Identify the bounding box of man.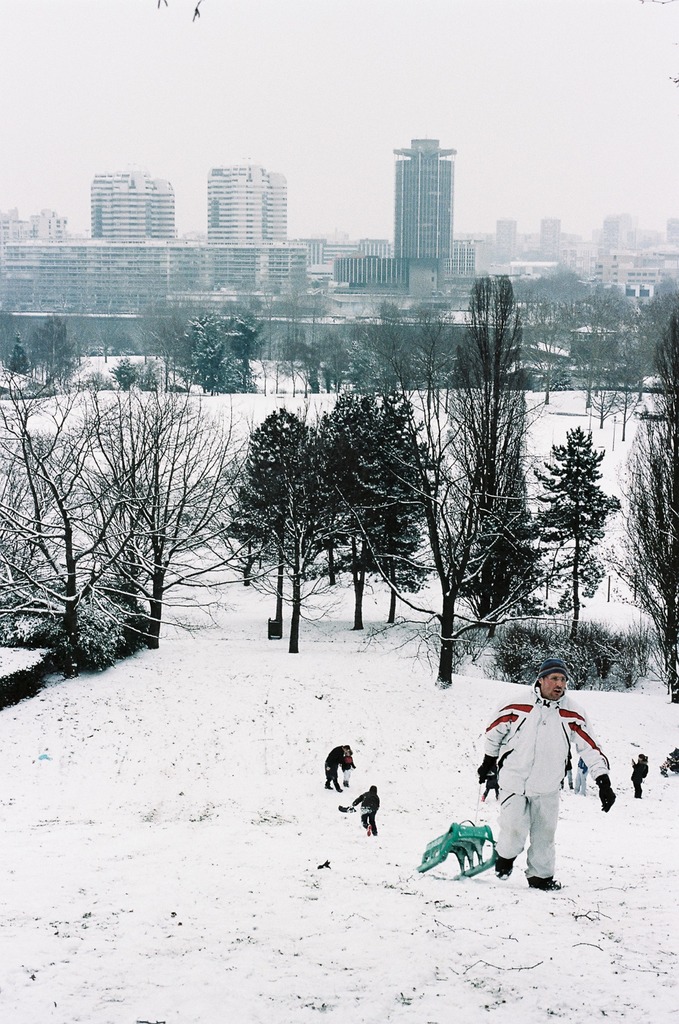
x1=481, y1=676, x2=603, y2=892.
